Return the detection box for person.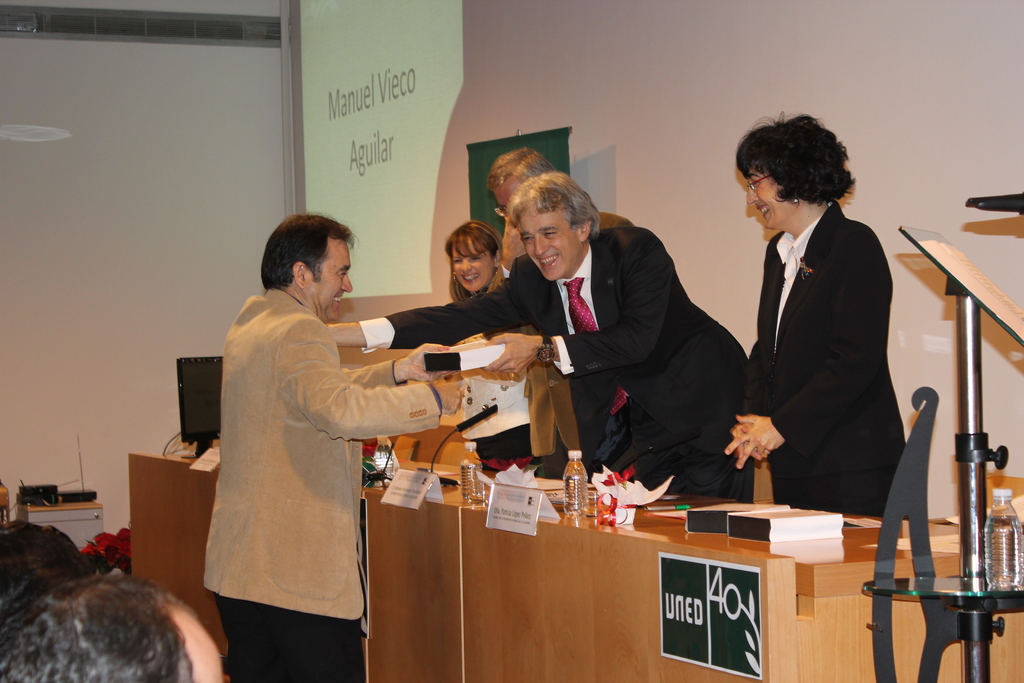
x1=483, y1=146, x2=639, y2=485.
